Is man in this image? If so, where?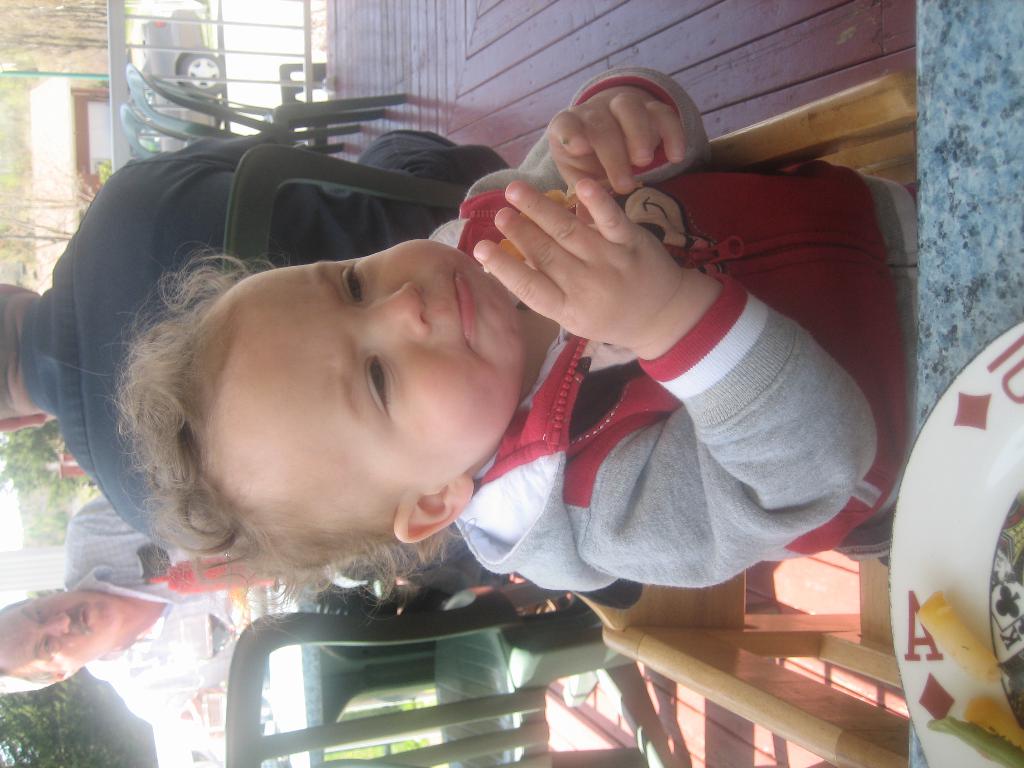
Yes, at left=116, top=65, right=924, bottom=596.
